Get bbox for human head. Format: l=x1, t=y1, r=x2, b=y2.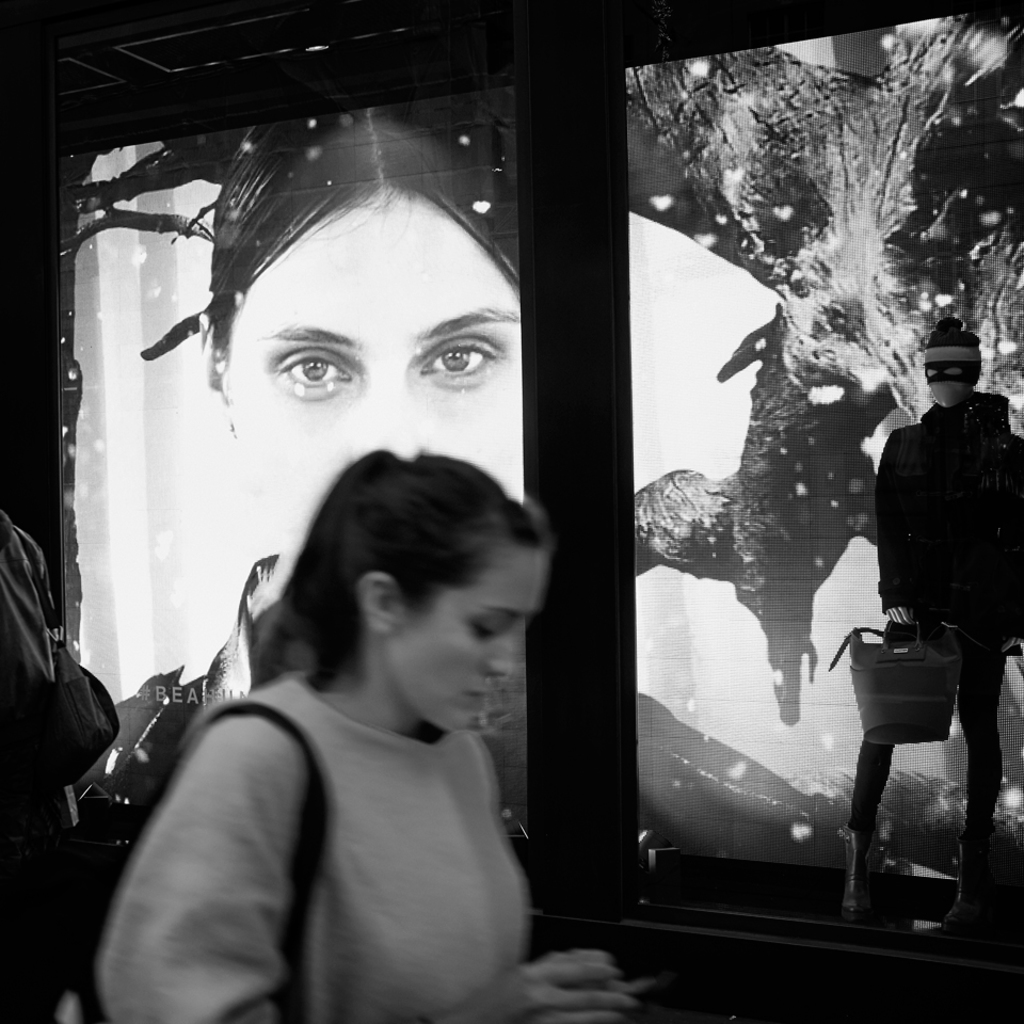
l=921, t=323, r=985, b=412.
